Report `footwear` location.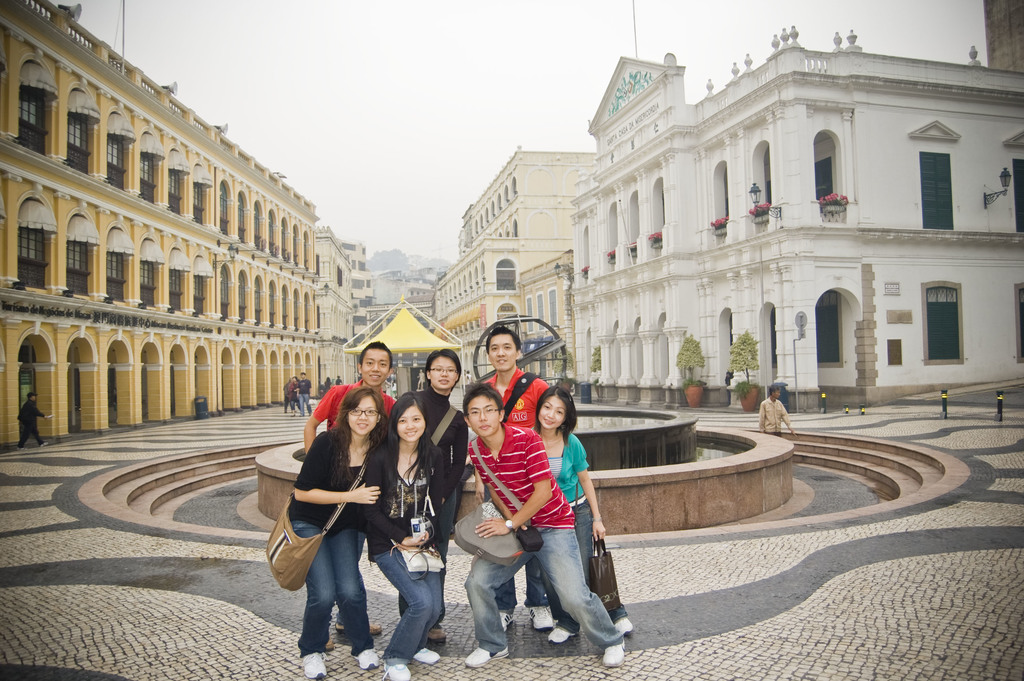
Report: left=498, top=610, right=516, bottom=630.
